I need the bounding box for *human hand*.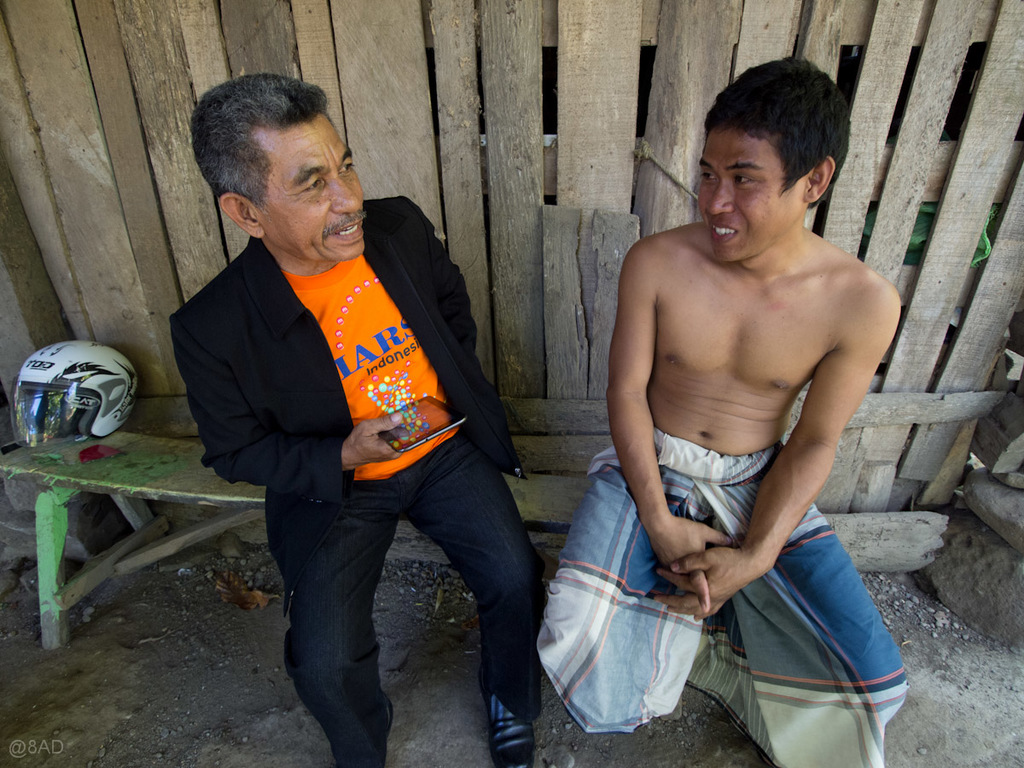
Here it is: region(648, 547, 765, 623).
